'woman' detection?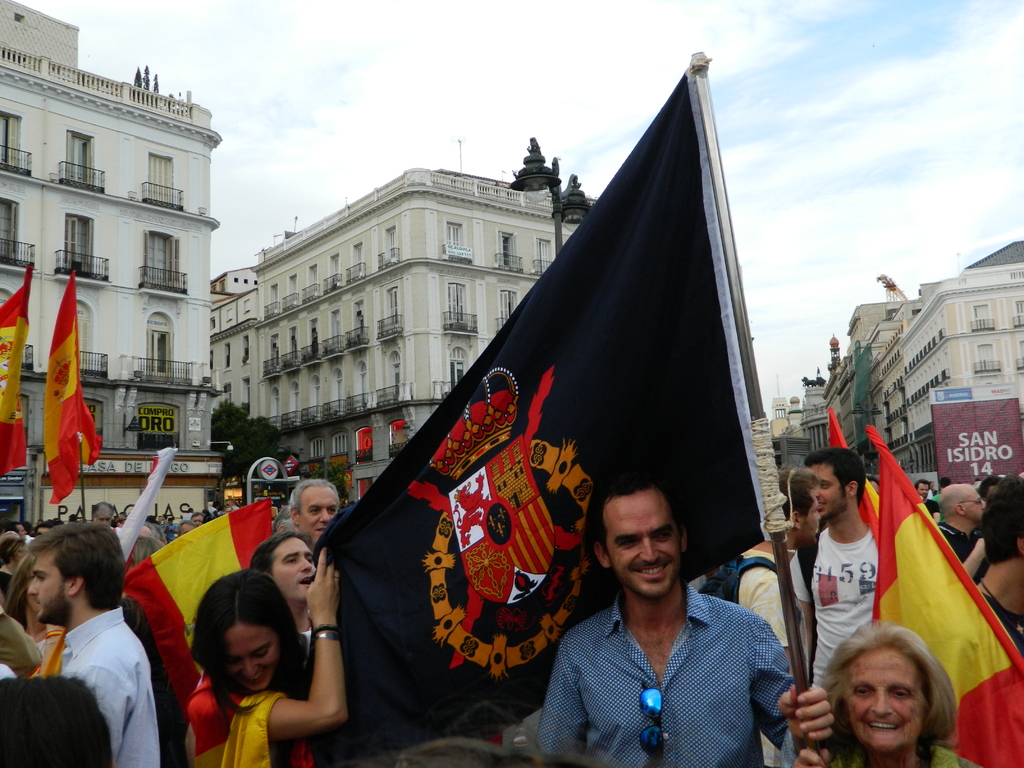
0/536/29/600
